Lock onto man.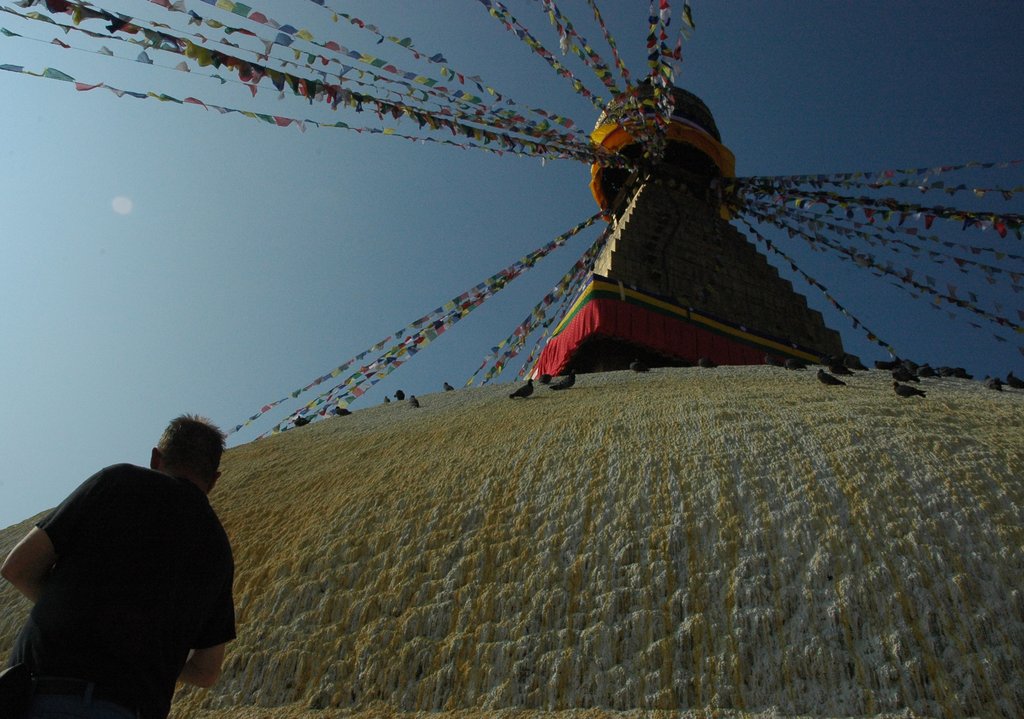
Locked: [x1=13, y1=407, x2=260, y2=715].
